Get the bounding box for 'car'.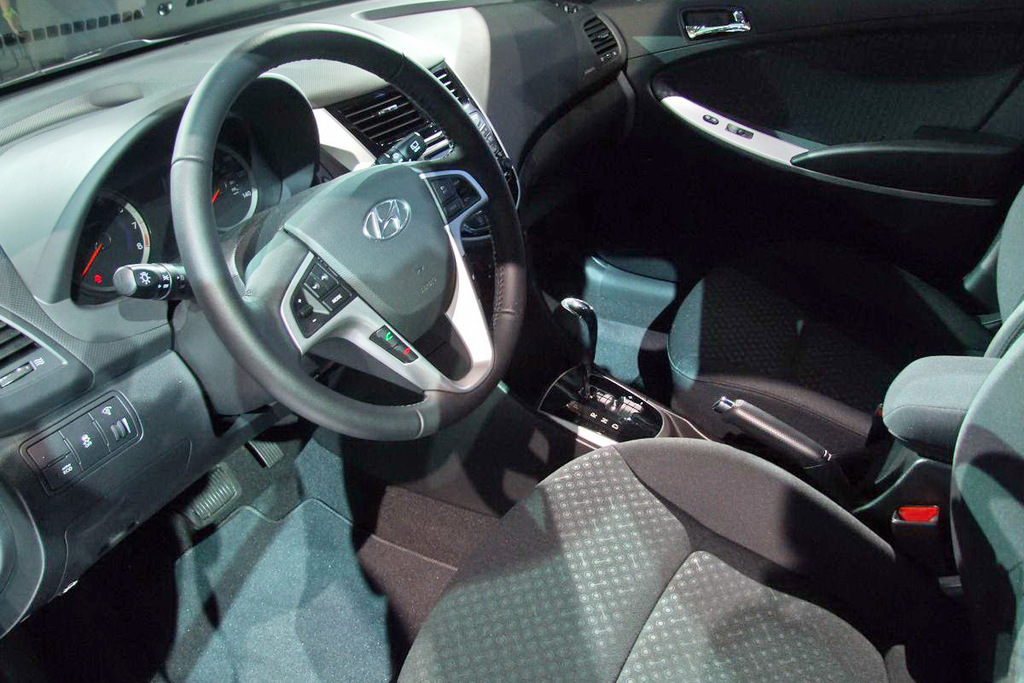
0, 0, 1023, 682.
